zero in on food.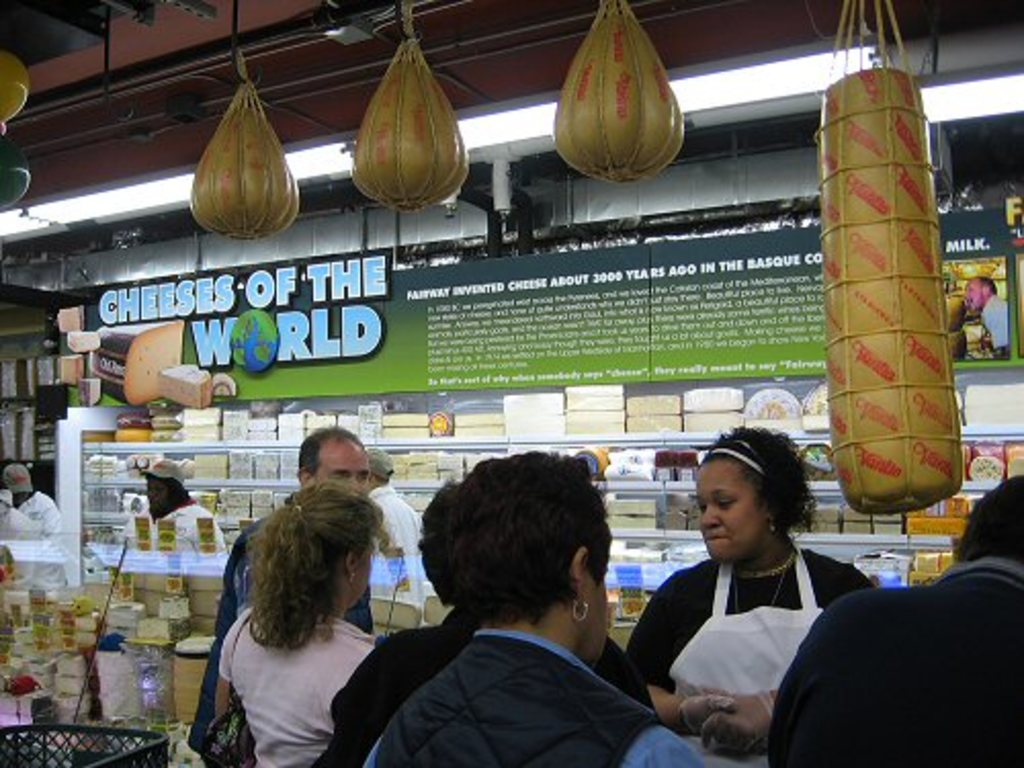
Zeroed in: 188:358:238:406.
